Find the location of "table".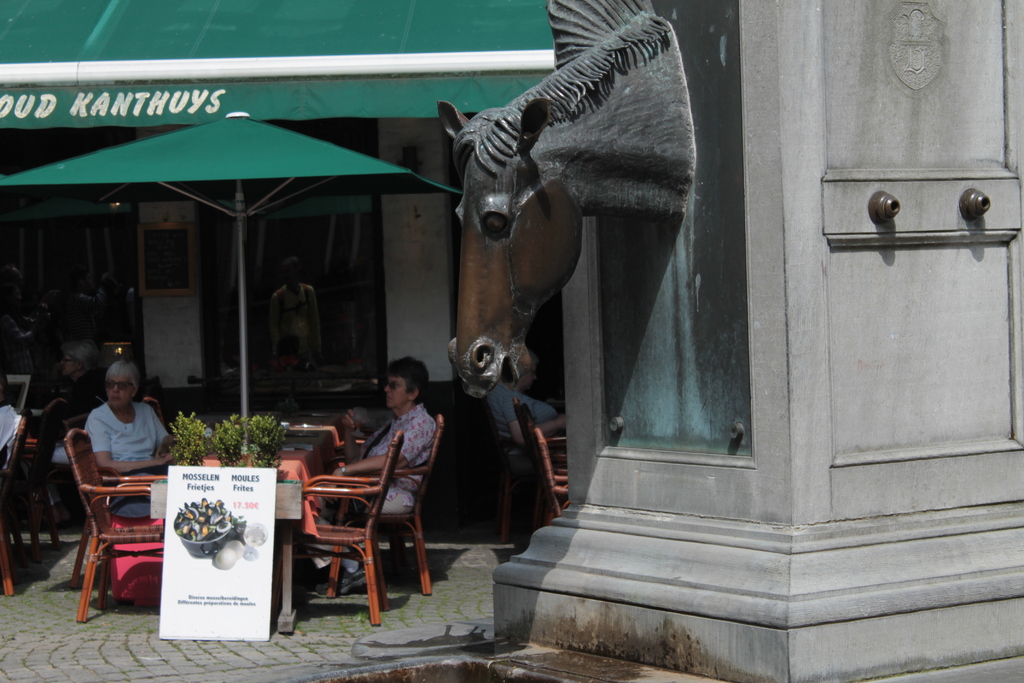
Location: left=150, top=411, right=376, bottom=634.
